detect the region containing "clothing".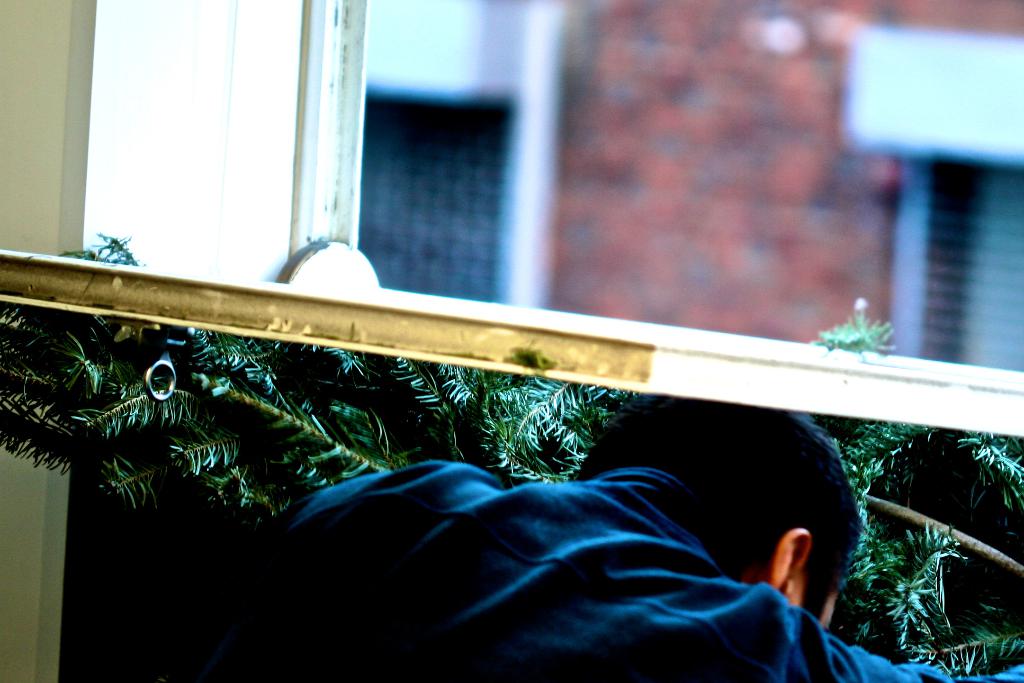
(269,464,1023,677).
